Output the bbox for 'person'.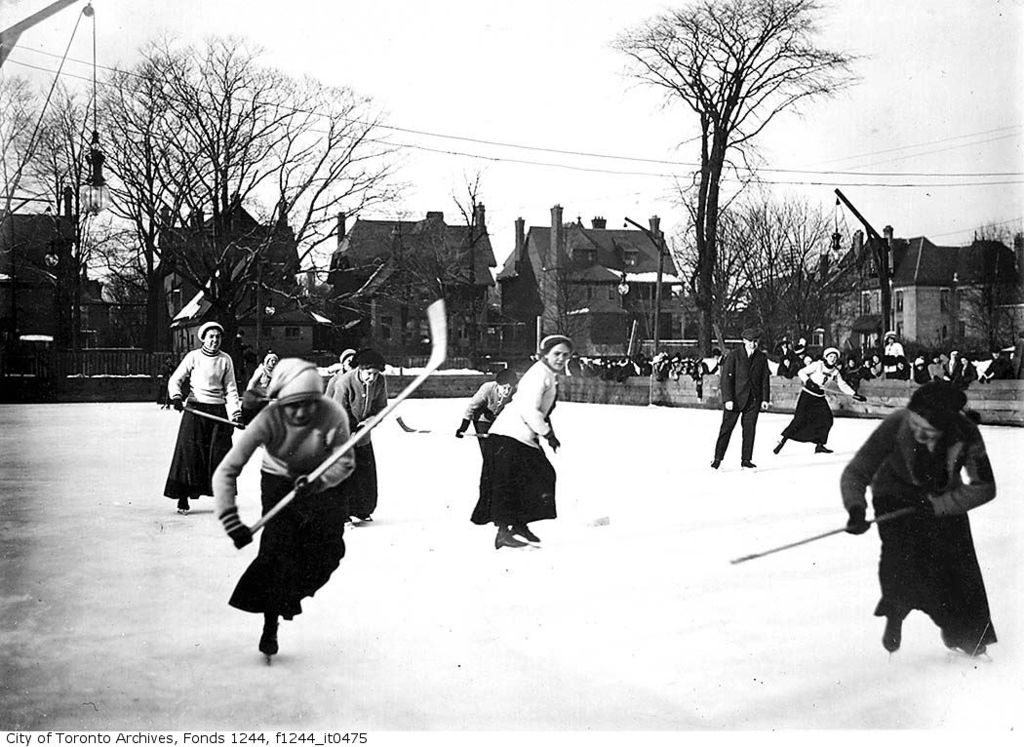
region(840, 375, 1000, 653).
